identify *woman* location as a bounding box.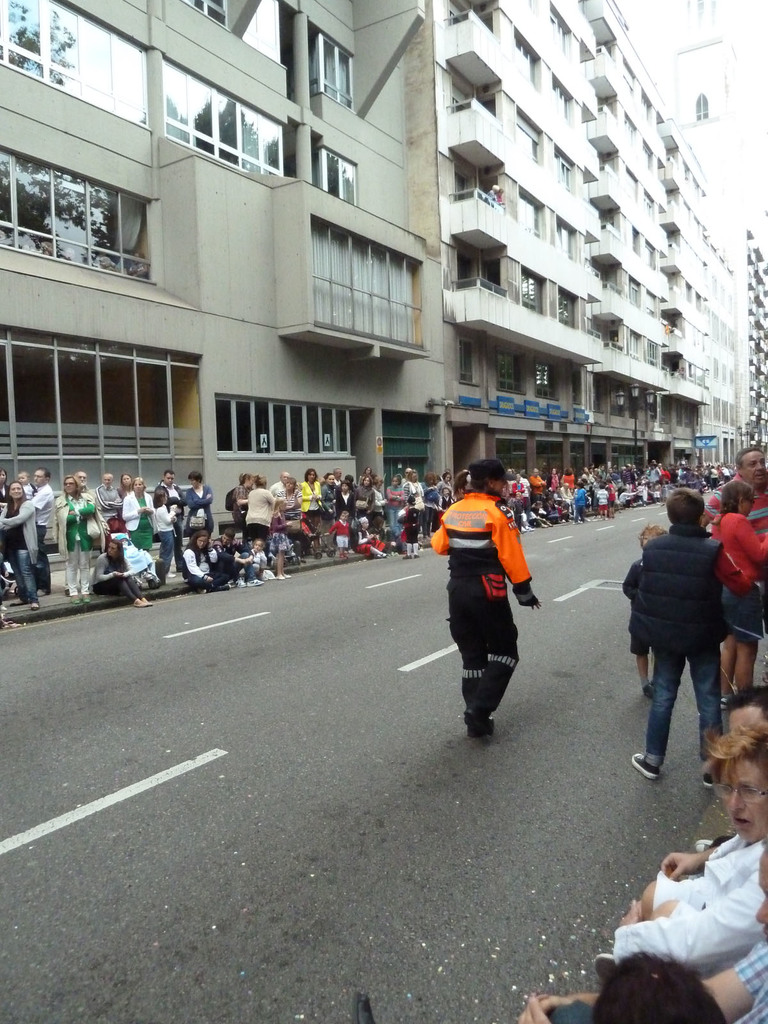
{"left": 0, "top": 479, "right": 46, "bottom": 615}.
